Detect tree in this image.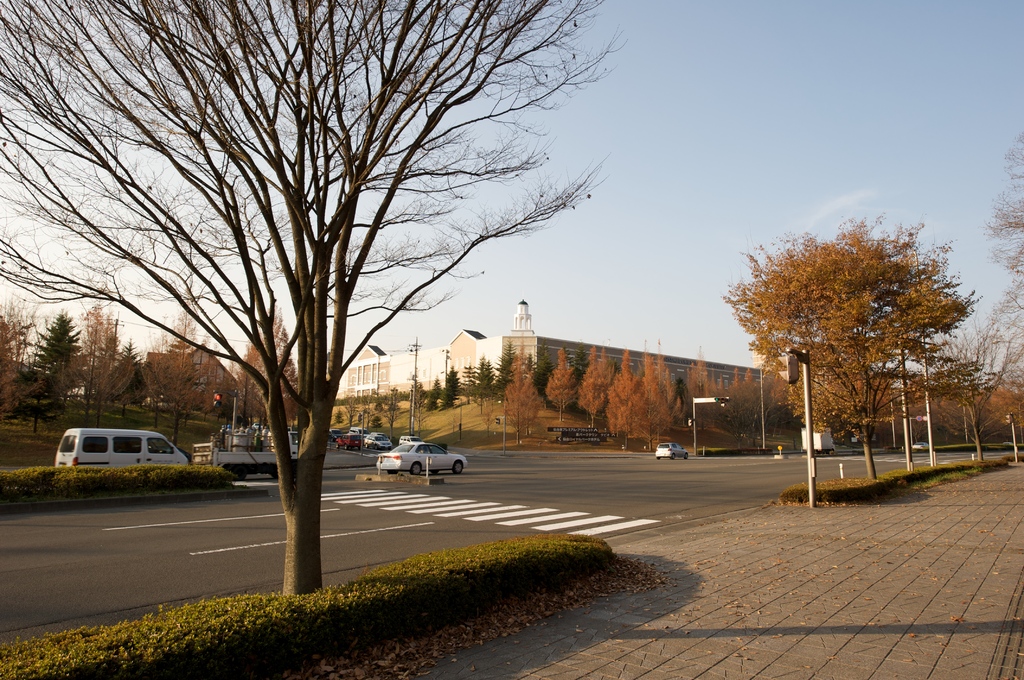
Detection: {"x1": 0, "y1": 0, "x2": 635, "y2": 605}.
